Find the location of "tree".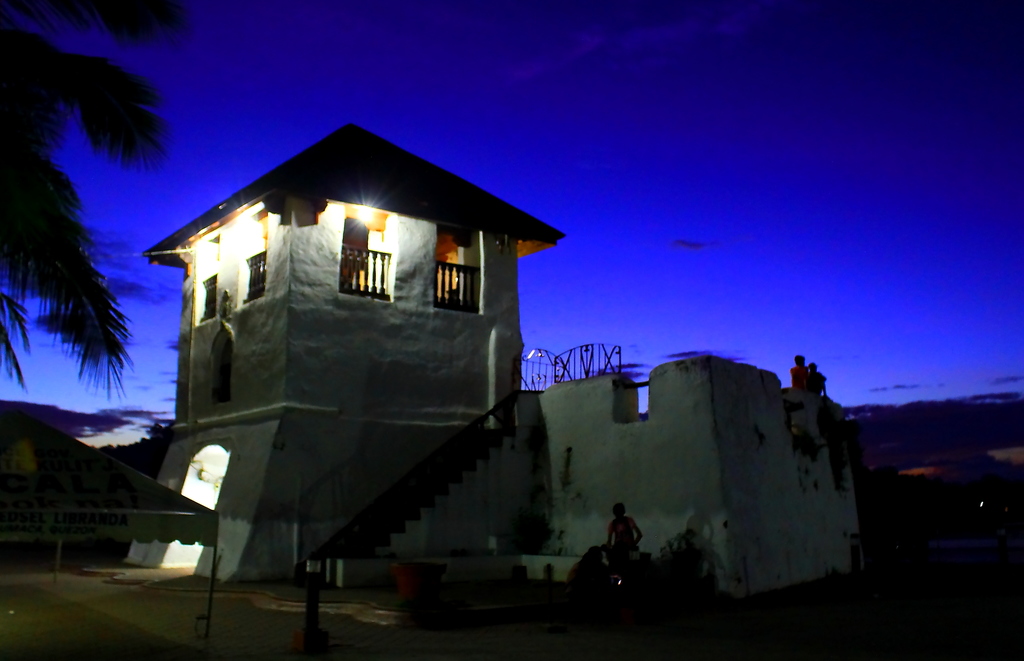
Location: [x1=6, y1=10, x2=156, y2=496].
